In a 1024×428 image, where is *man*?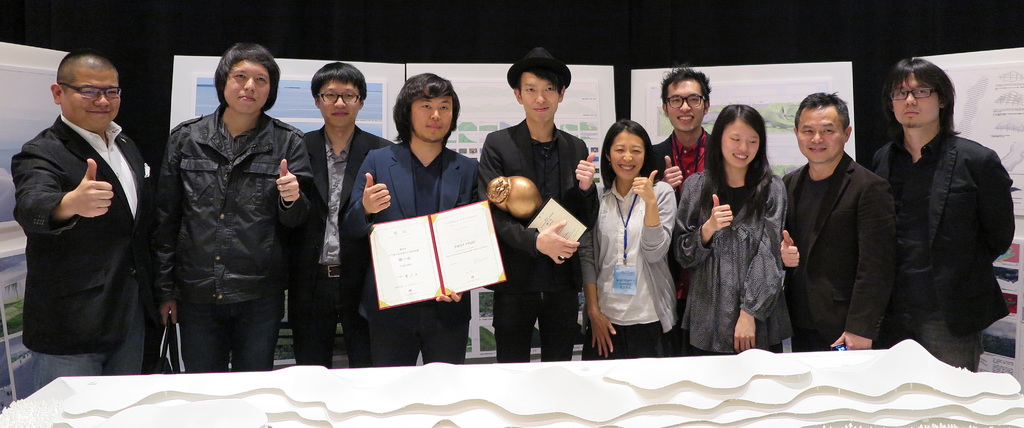
rect(779, 90, 900, 353).
